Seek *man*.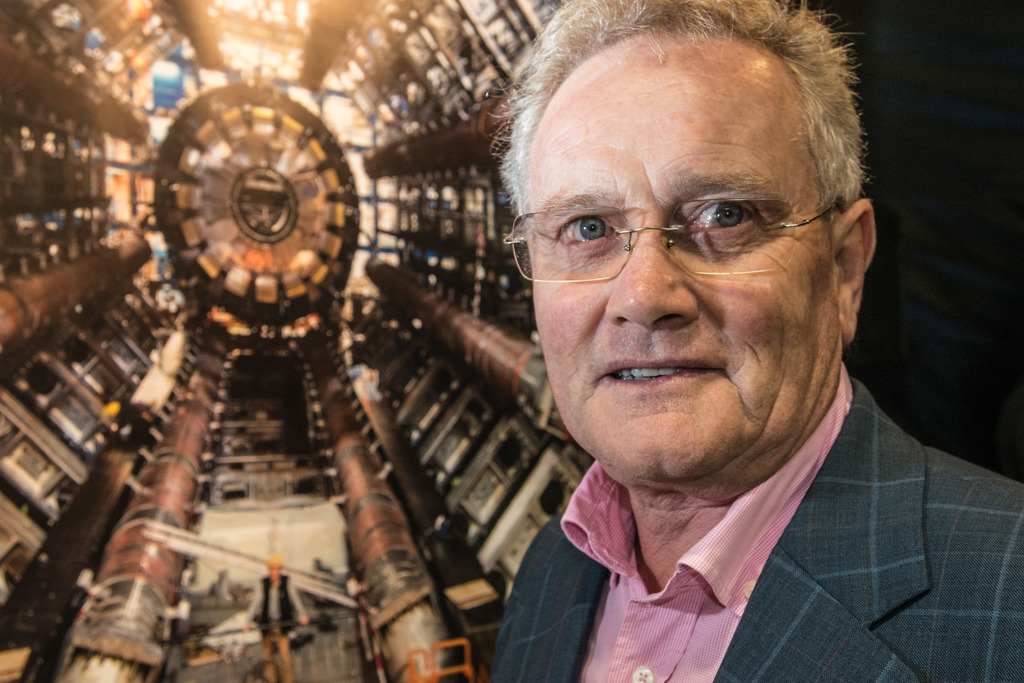
rect(379, 1, 1023, 673).
